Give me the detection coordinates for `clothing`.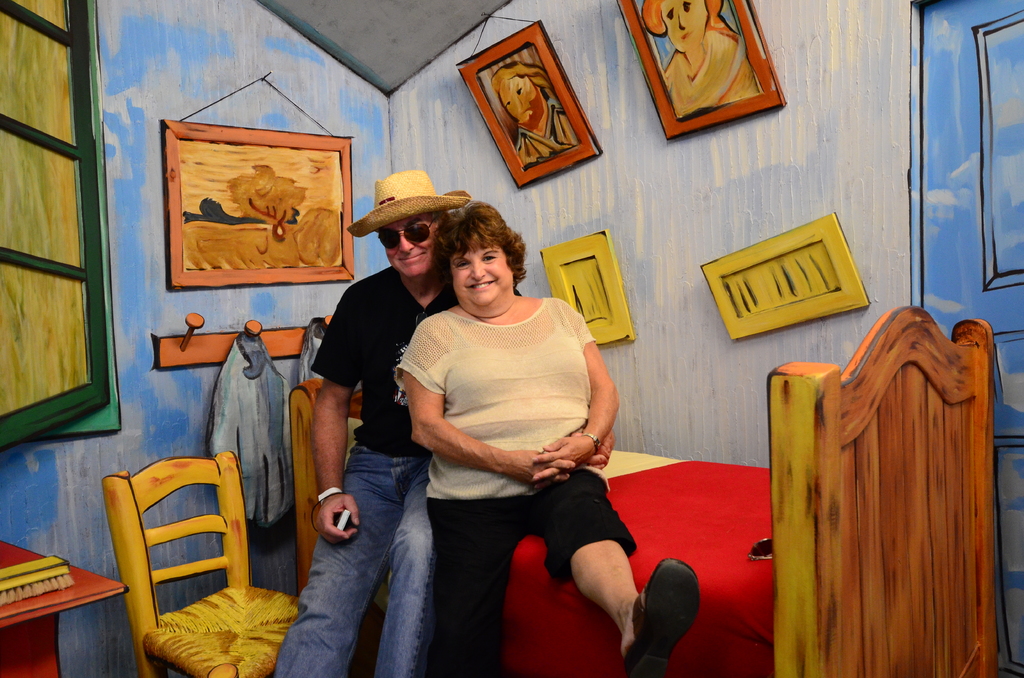
511 104 581 177.
